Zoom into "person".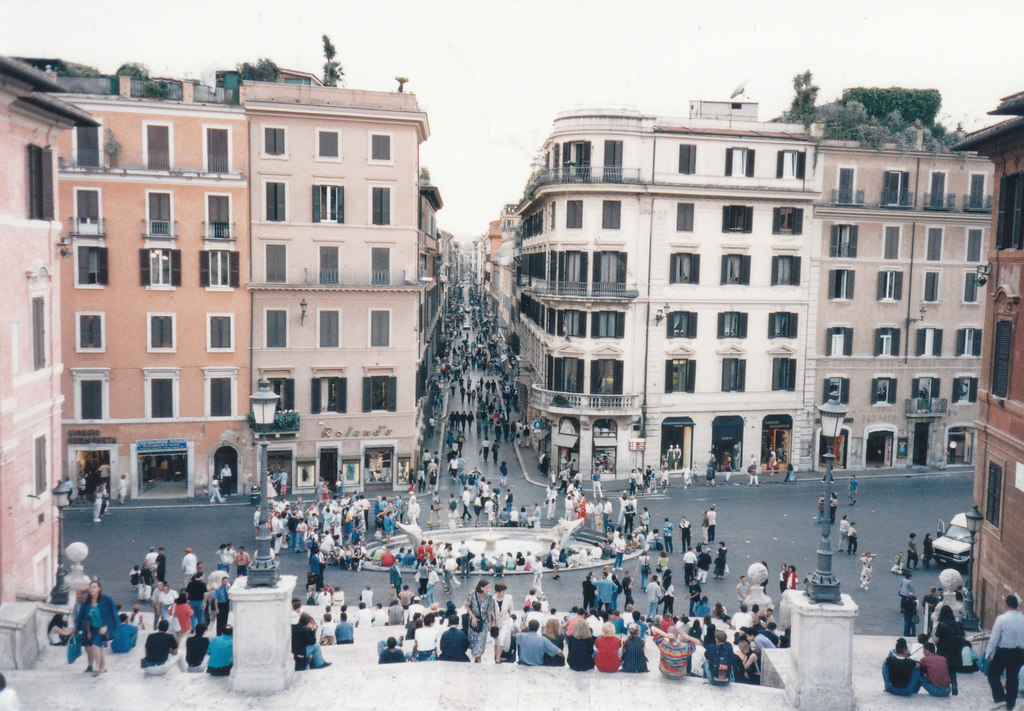
Zoom target: select_region(566, 618, 593, 668).
